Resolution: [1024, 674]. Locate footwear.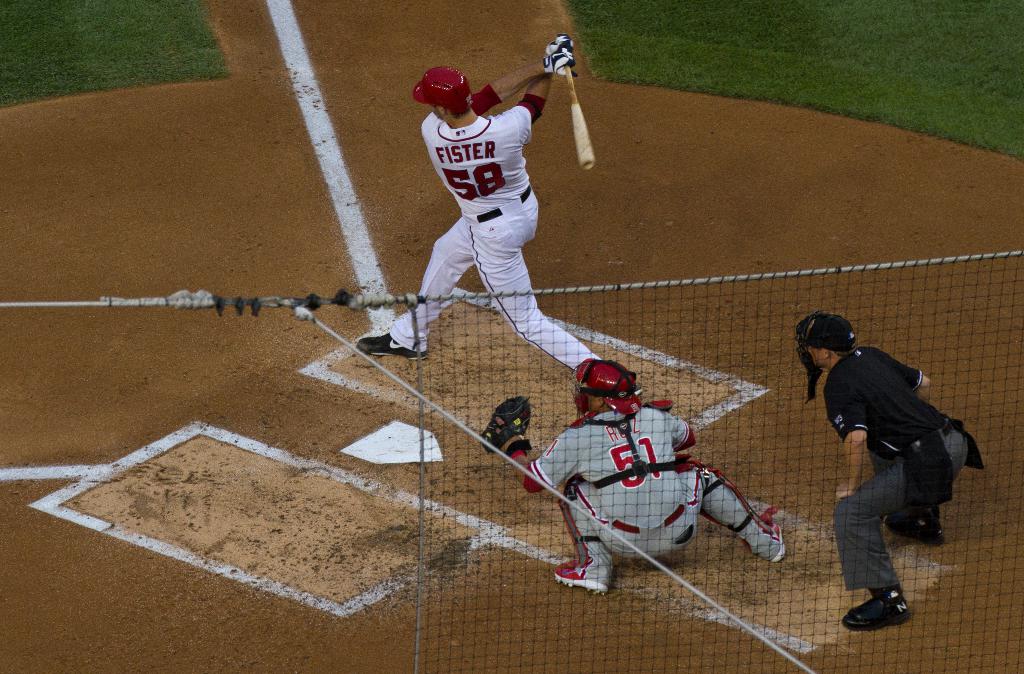
box=[841, 590, 909, 629].
